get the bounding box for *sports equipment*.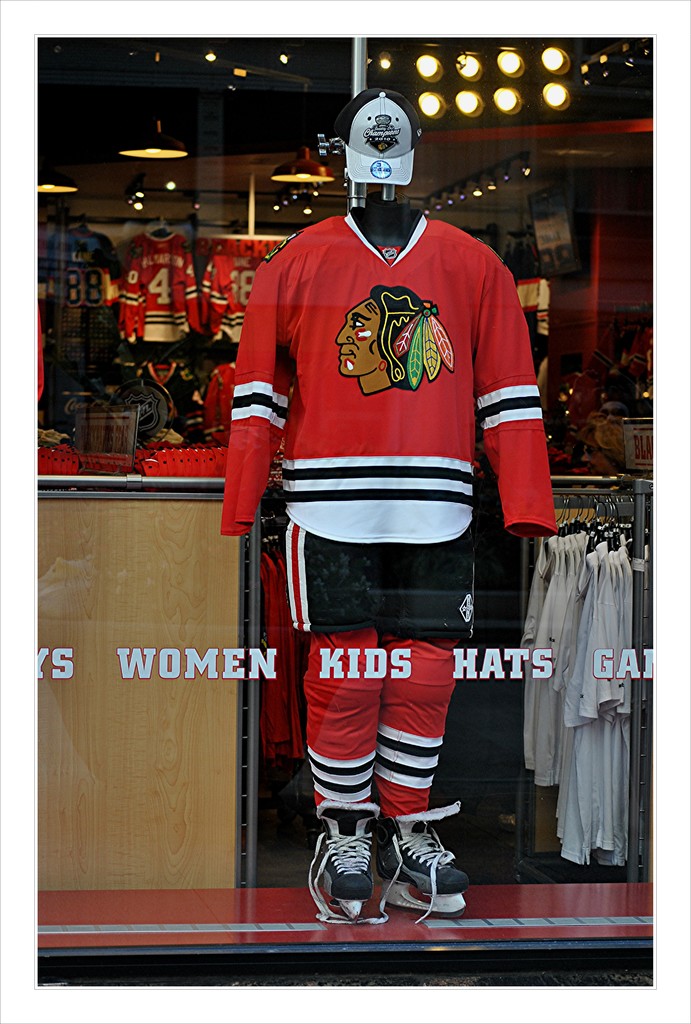
box(375, 803, 466, 927).
